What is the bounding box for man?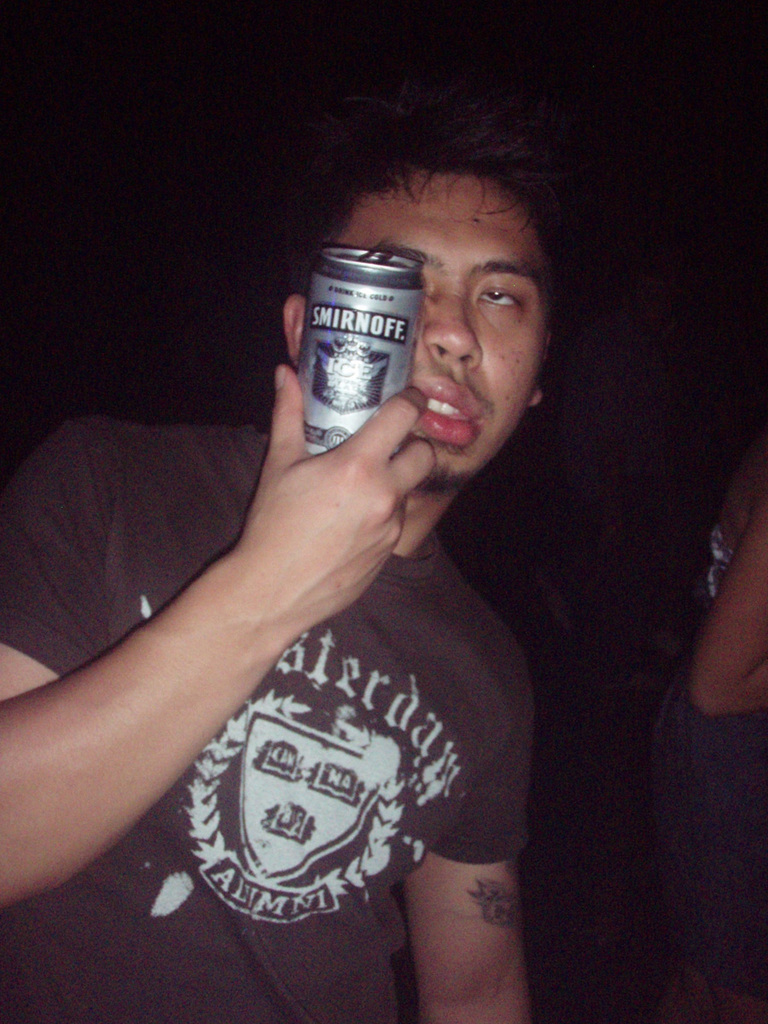
l=0, t=74, r=578, b=1023.
